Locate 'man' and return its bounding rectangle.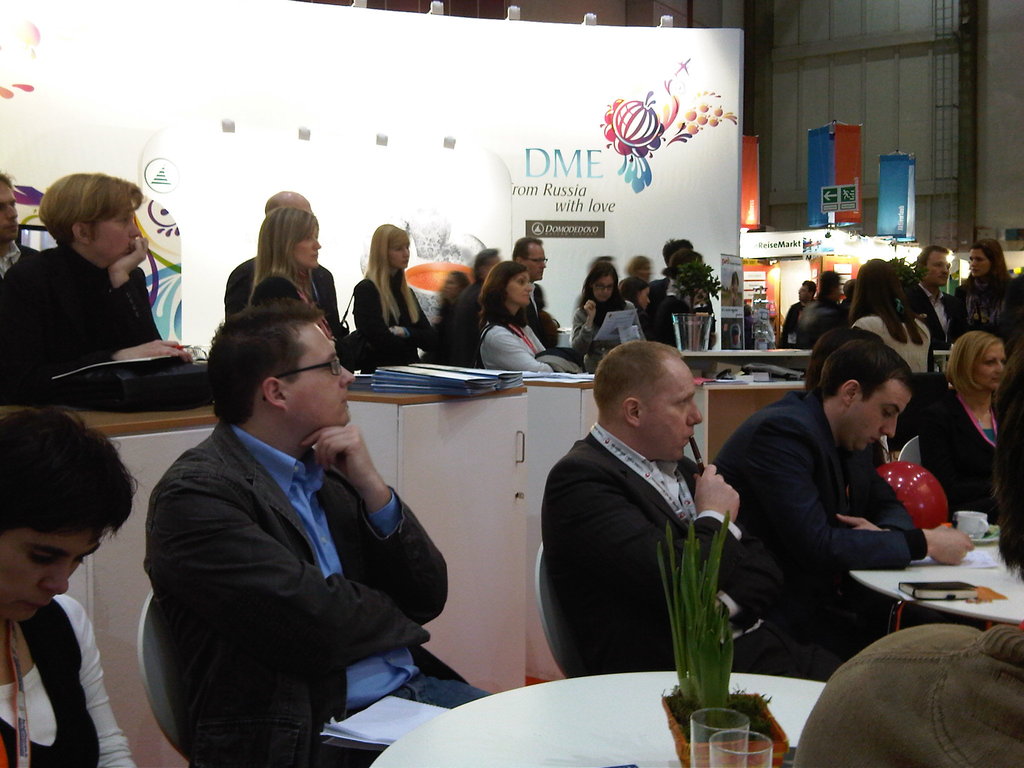
537,338,841,685.
